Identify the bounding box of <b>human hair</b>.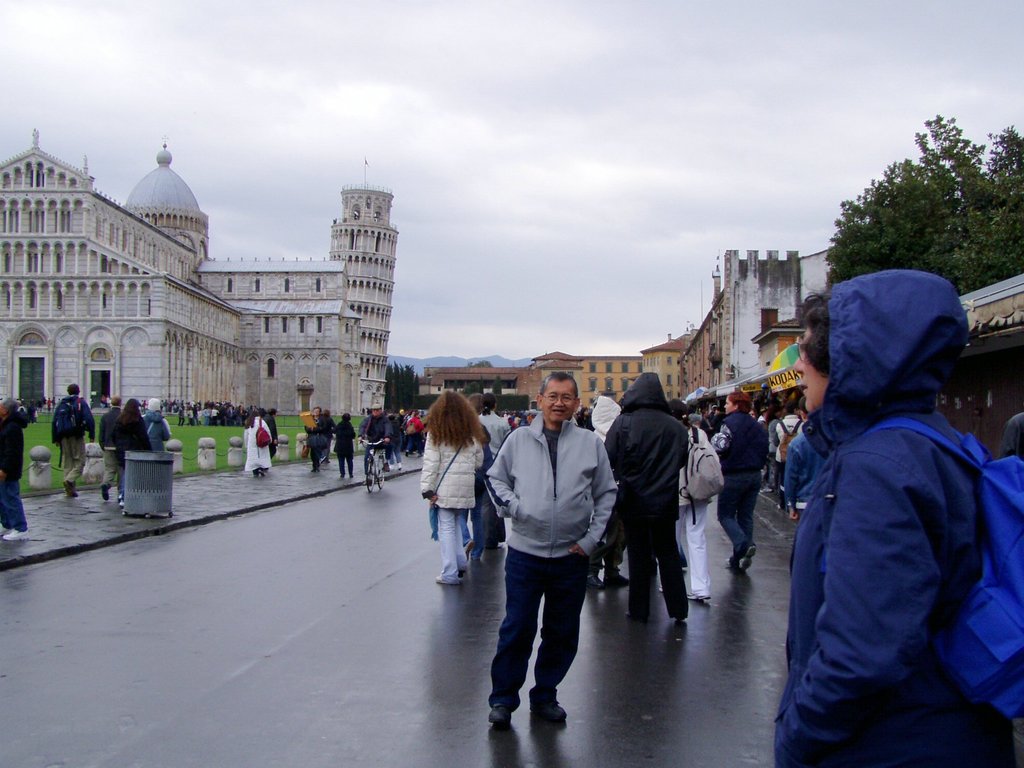
locate(536, 369, 580, 397).
